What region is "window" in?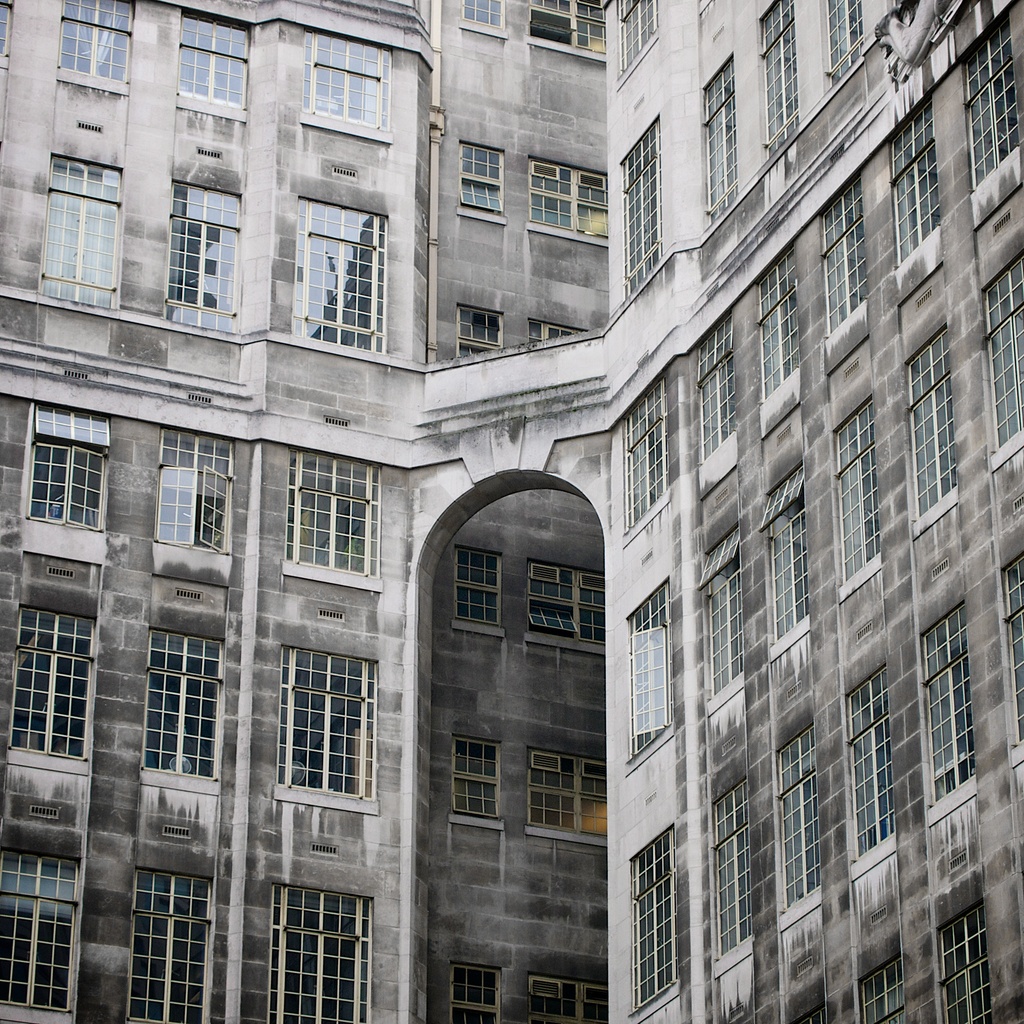
x1=578, y1=170, x2=614, y2=239.
